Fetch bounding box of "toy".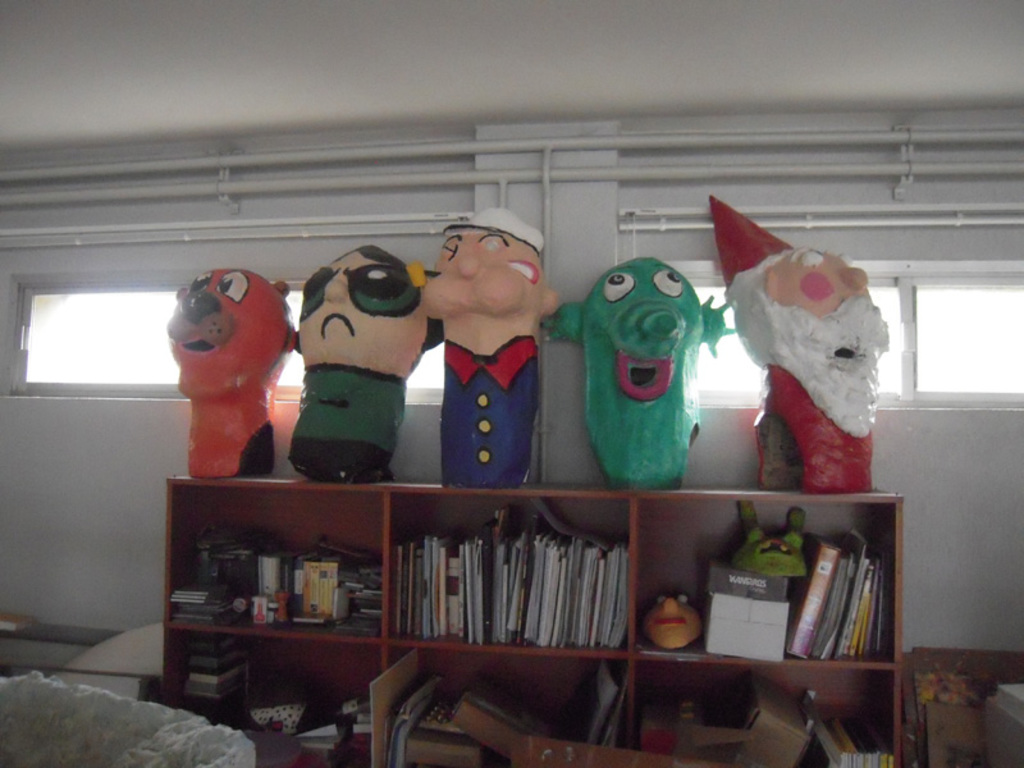
Bbox: [547,260,728,499].
